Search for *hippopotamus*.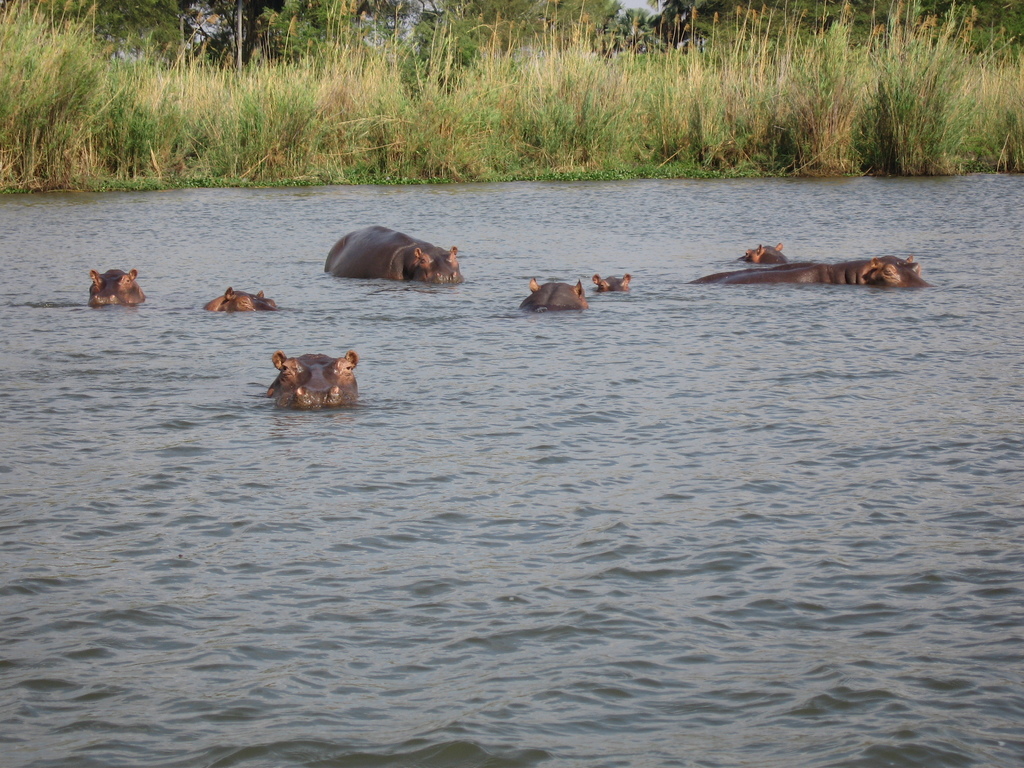
Found at 519,278,588,308.
